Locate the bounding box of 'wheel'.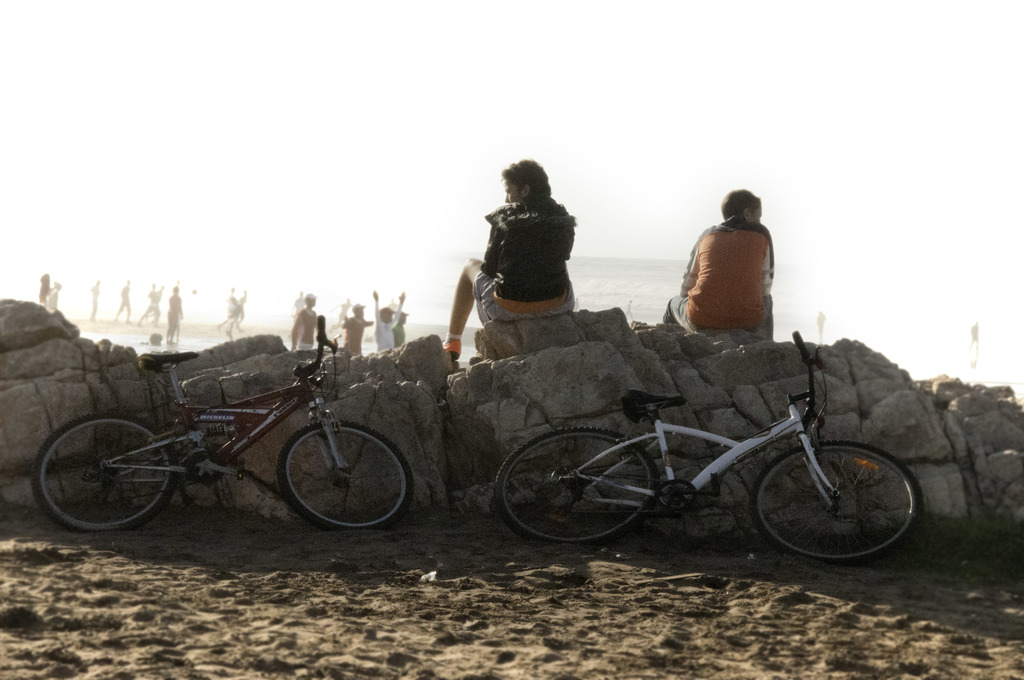
Bounding box: <box>276,418,411,530</box>.
